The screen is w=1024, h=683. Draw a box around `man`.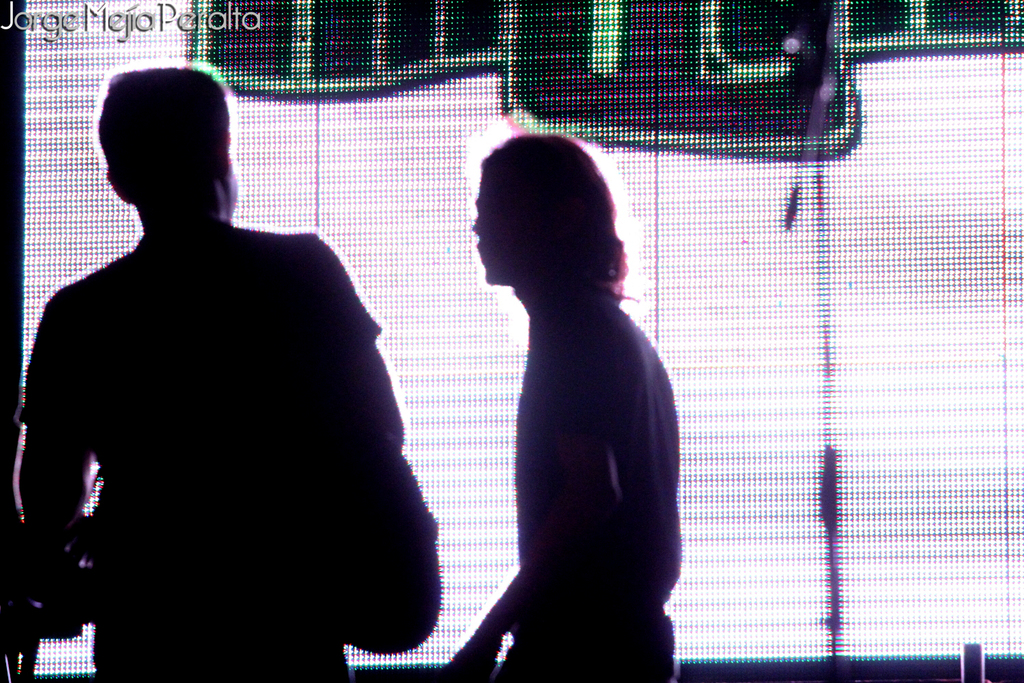
bbox=(25, 69, 435, 674).
